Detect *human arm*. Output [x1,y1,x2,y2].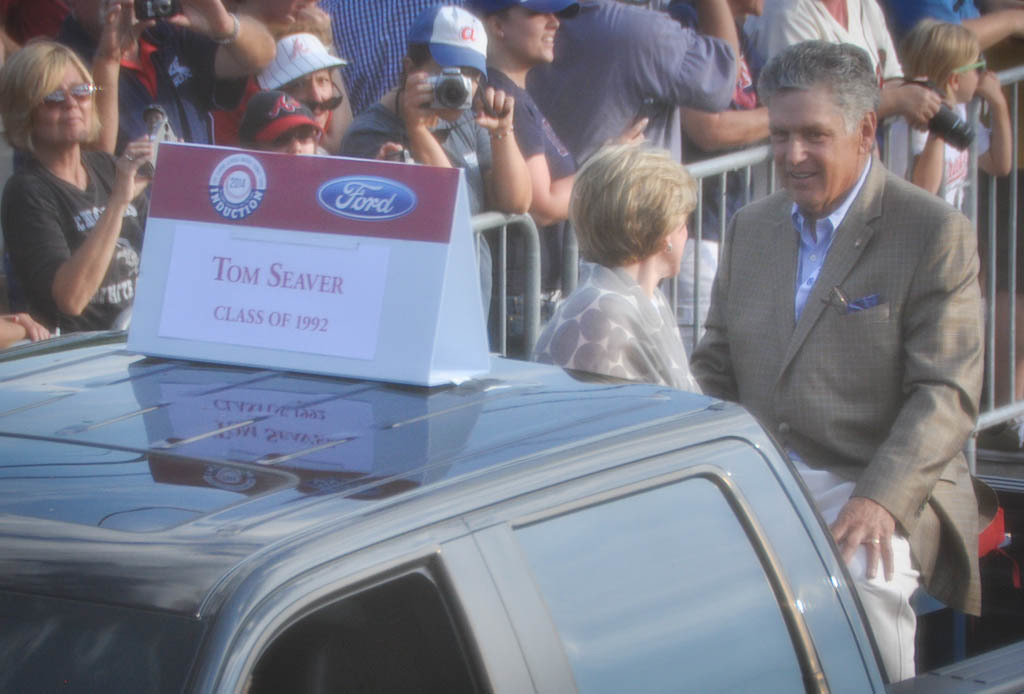
[525,116,645,229].
